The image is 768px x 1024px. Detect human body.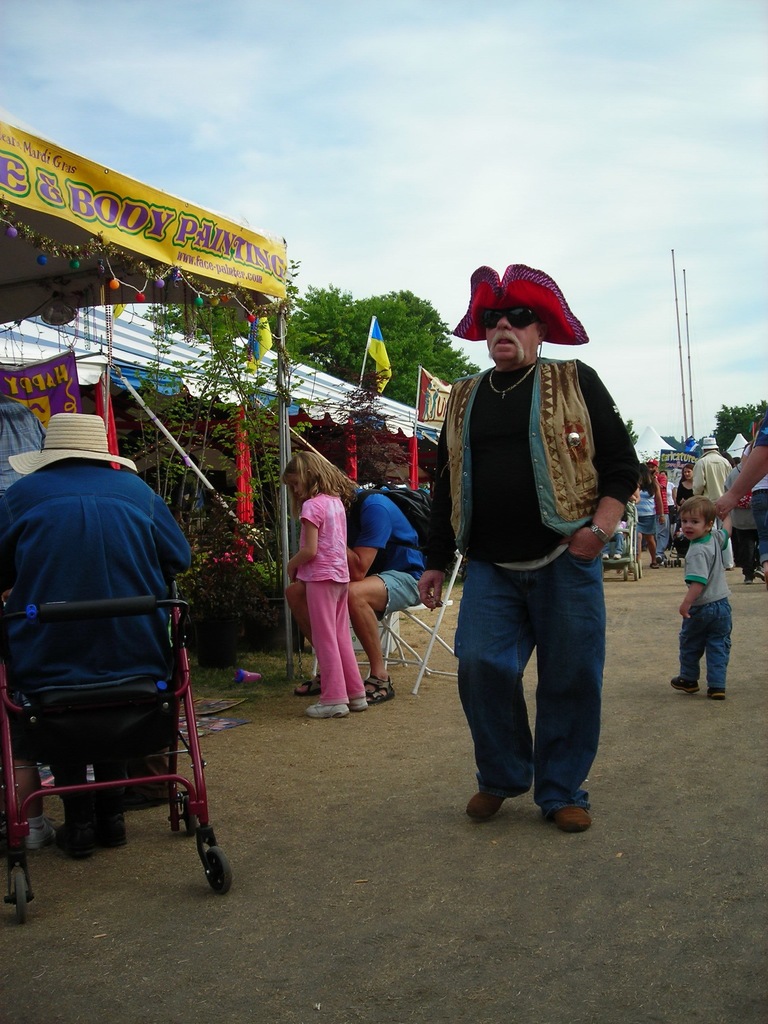
Detection: <bbox>602, 519, 623, 559</bbox>.
